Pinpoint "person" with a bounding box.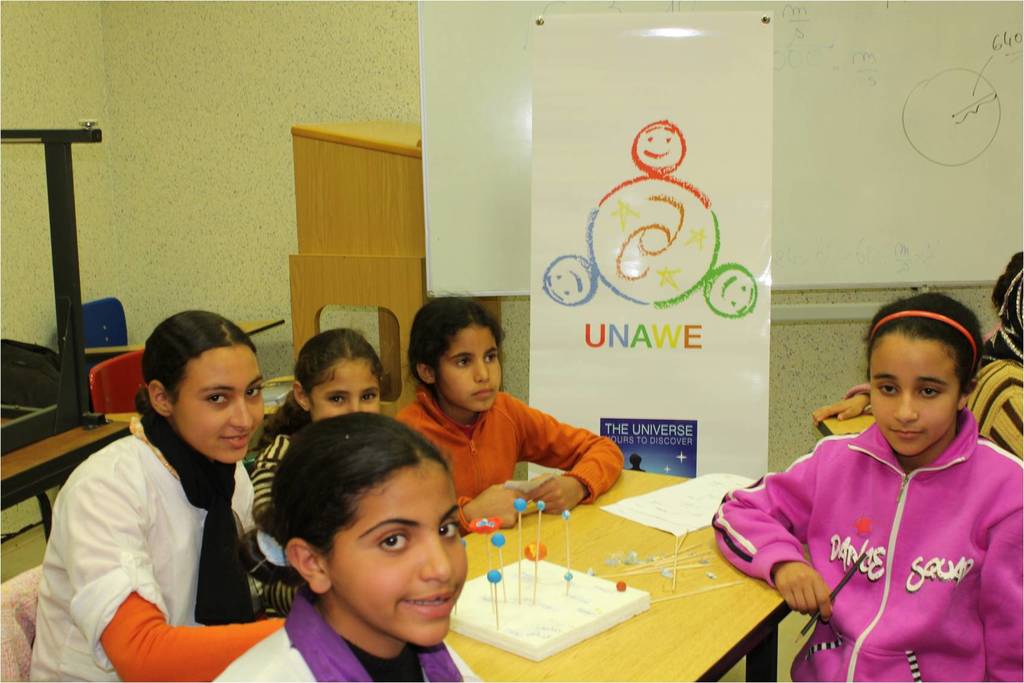
locate(813, 248, 1023, 462).
